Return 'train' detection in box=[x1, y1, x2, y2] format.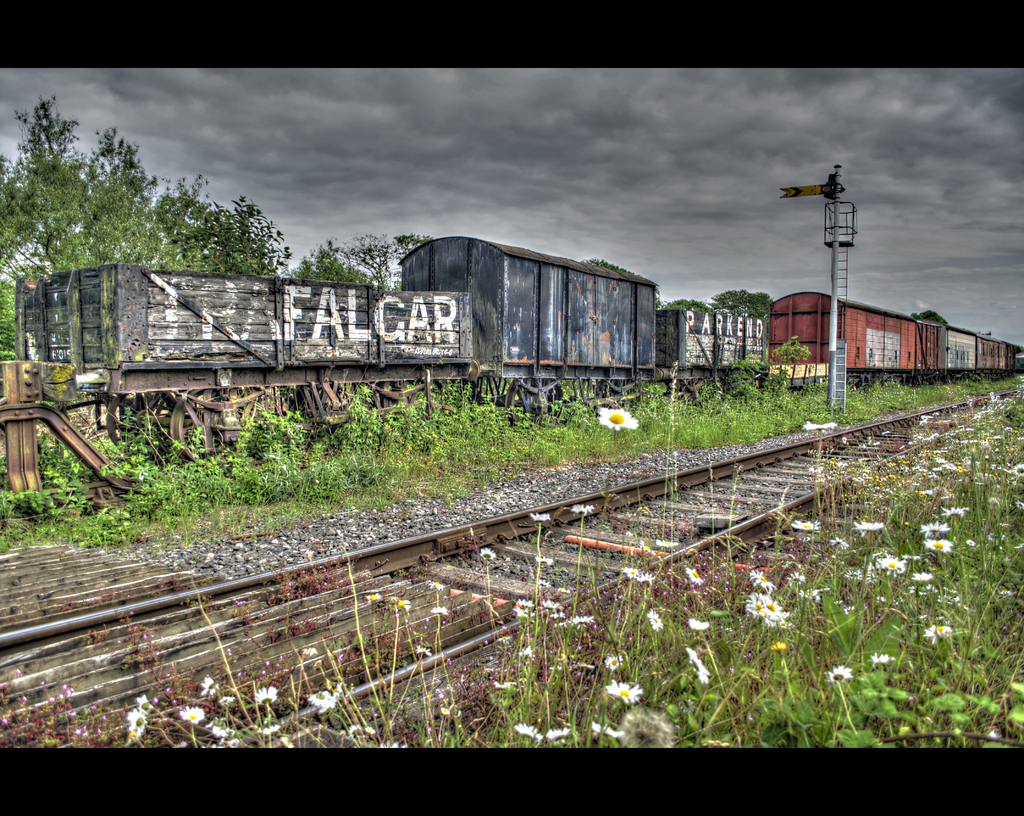
box=[767, 290, 1023, 391].
